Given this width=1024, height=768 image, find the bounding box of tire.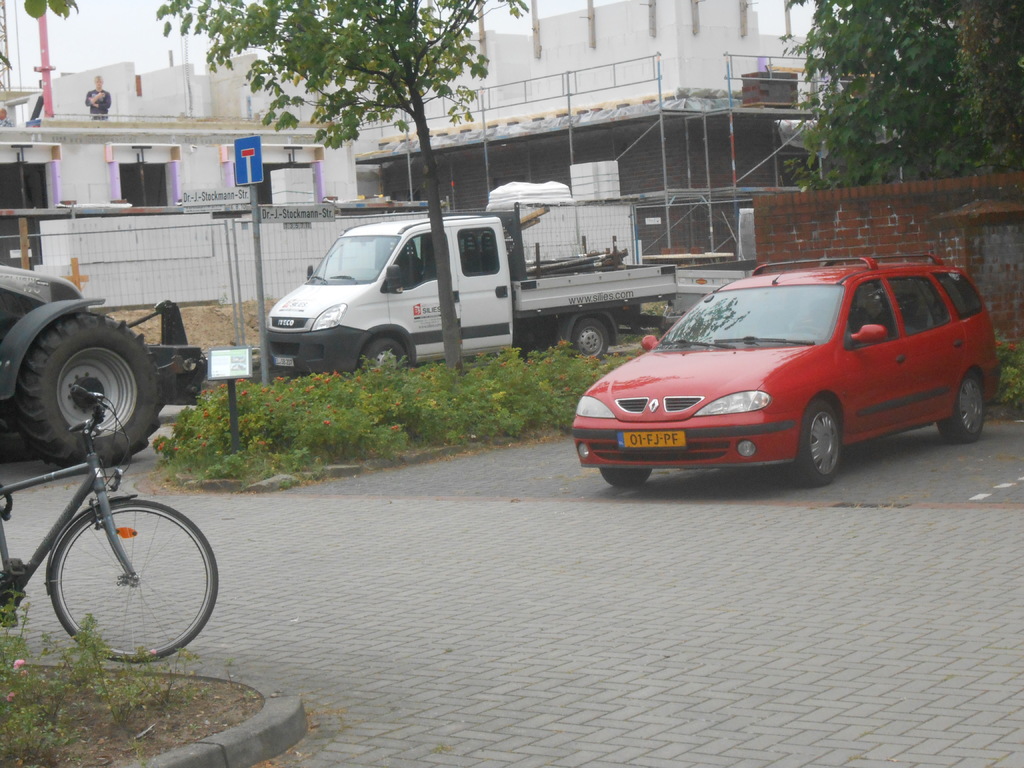
locate(565, 318, 610, 363).
